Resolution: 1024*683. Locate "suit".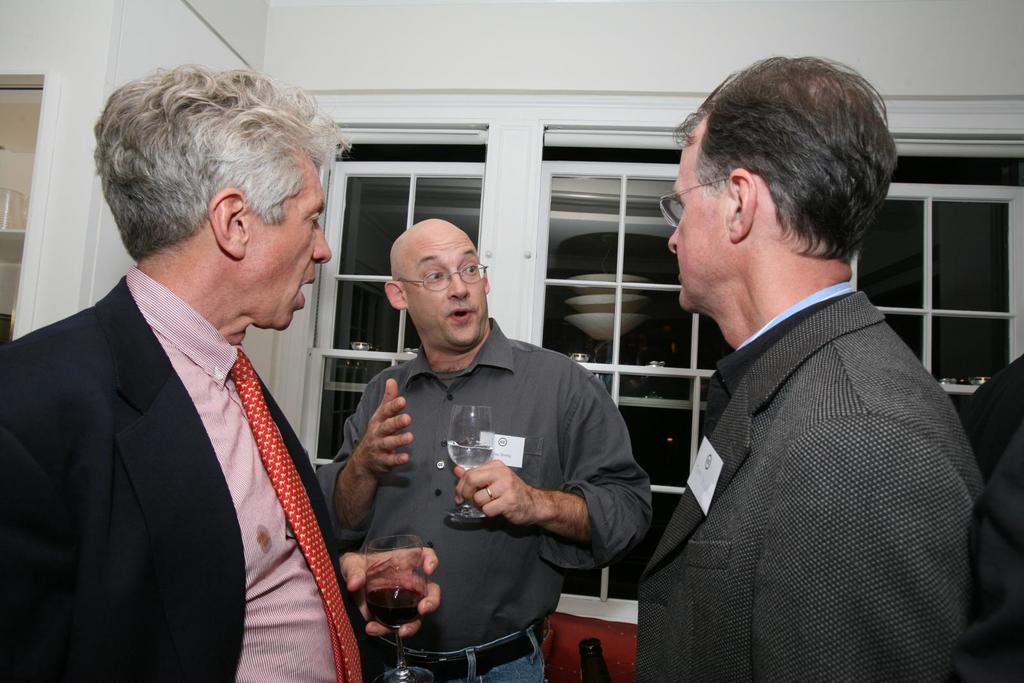
x1=0 y1=264 x2=381 y2=682.
